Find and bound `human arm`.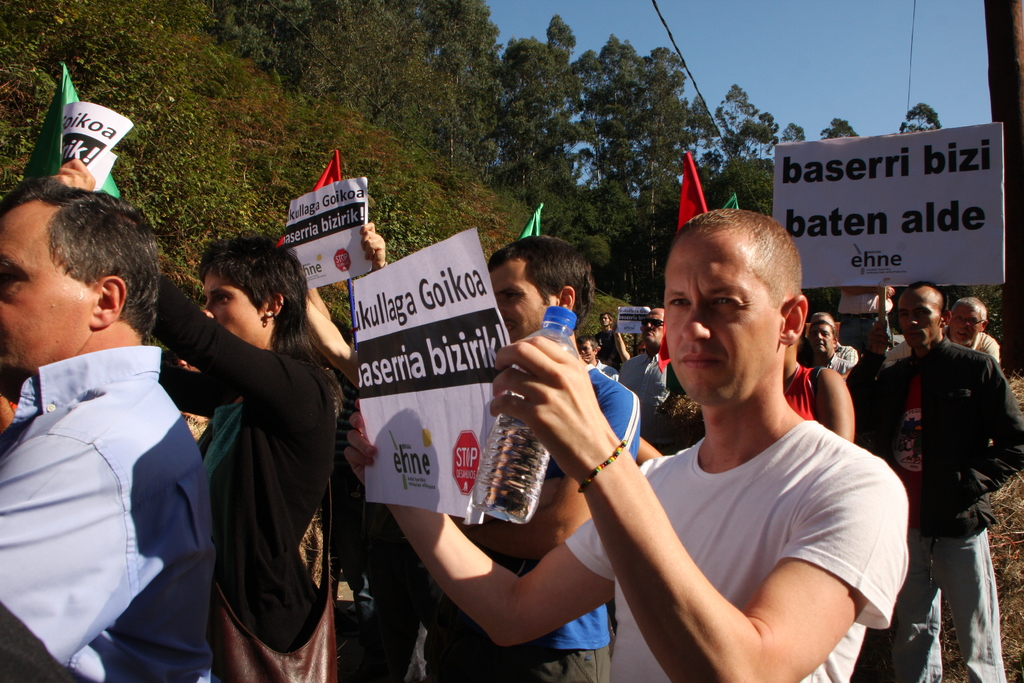
Bound: {"x1": 828, "y1": 343, "x2": 858, "y2": 377}.
